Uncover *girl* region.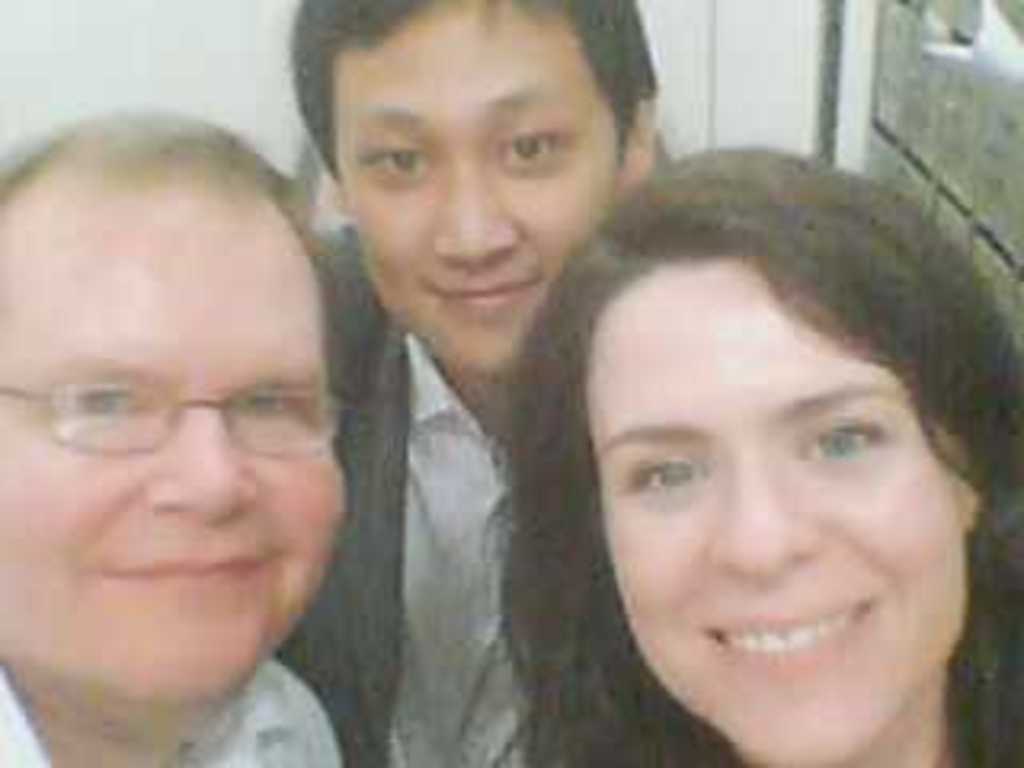
Uncovered: Rect(525, 150, 1011, 765).
